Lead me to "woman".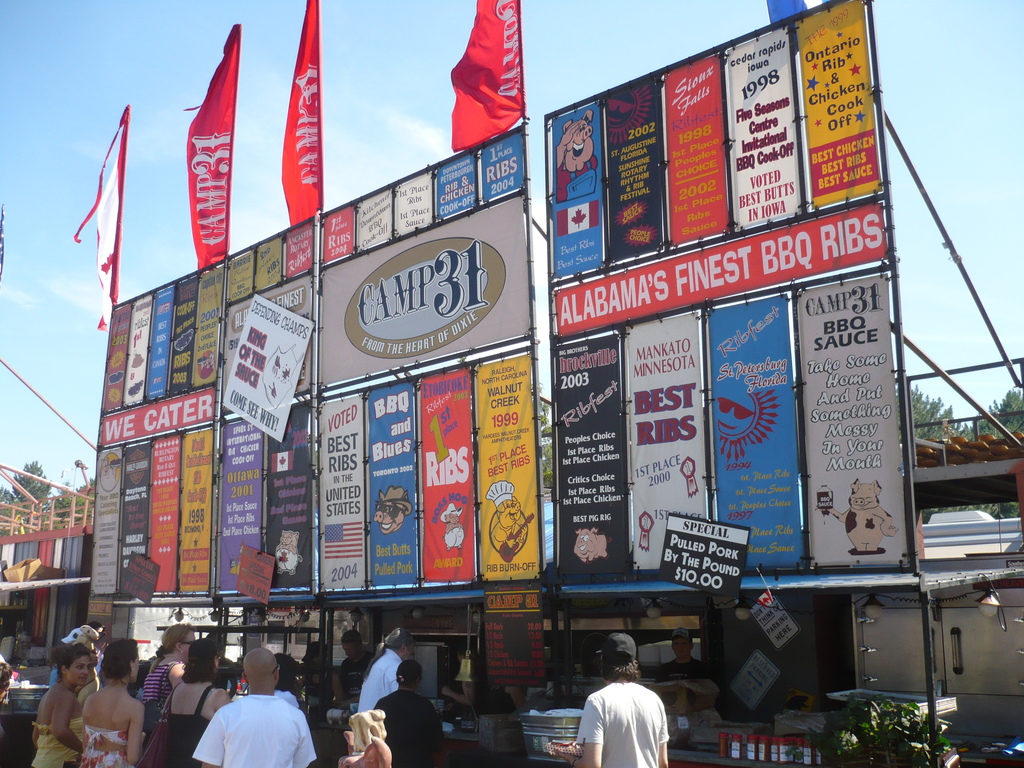
Lead to (77, 639, 143, 767).
